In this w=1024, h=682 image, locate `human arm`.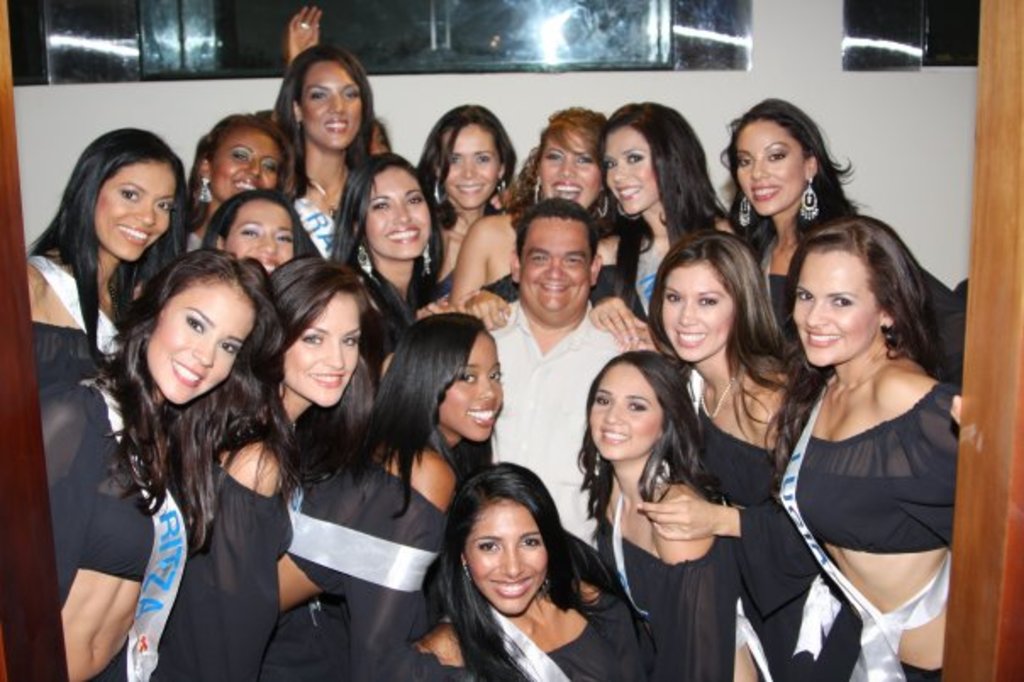
Bounding box: bbox(417, 293, 463, 319).
